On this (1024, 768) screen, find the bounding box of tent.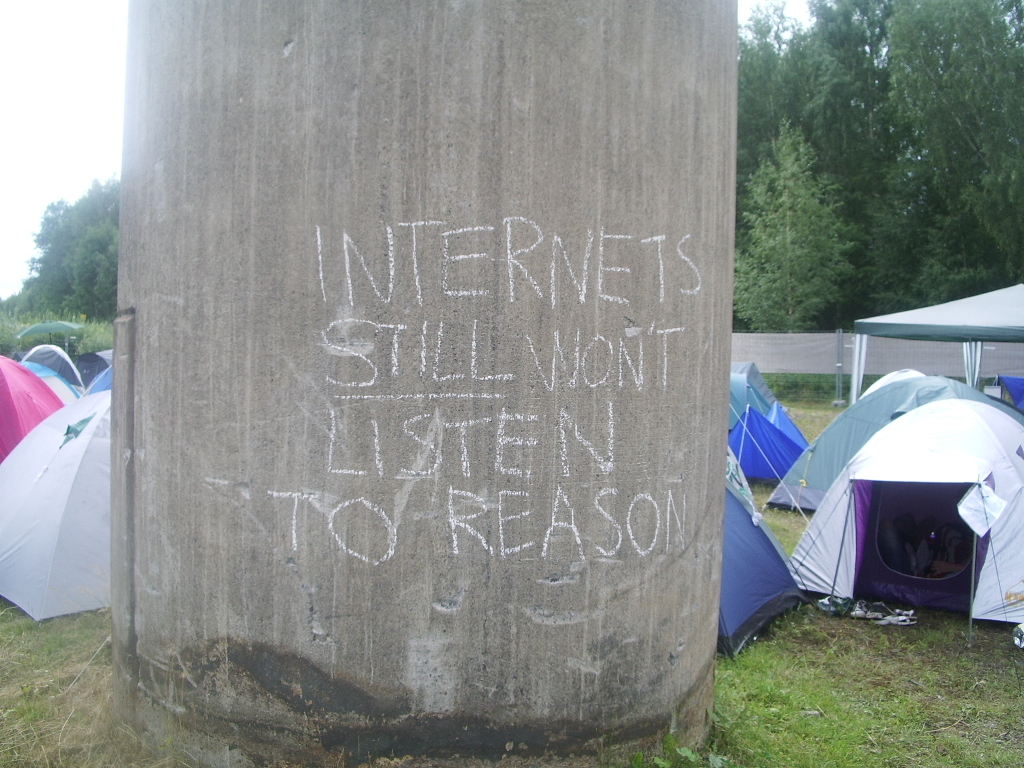
Bounding box: [left=0, top=353, right=63, bottom=458].
